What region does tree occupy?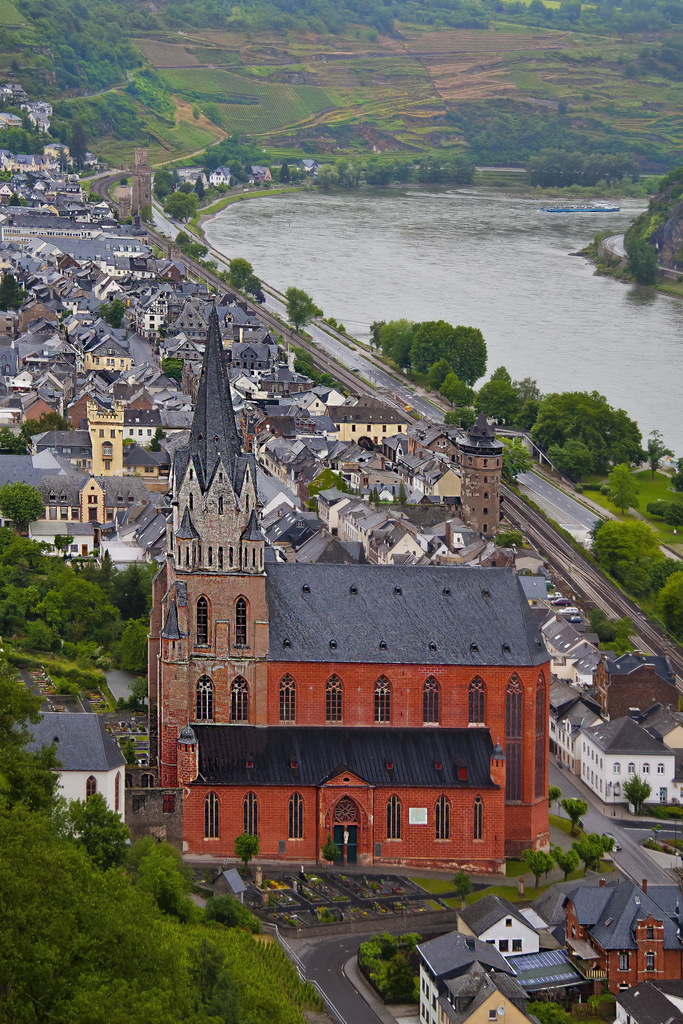
Rect(408, 323, 454, 381).
